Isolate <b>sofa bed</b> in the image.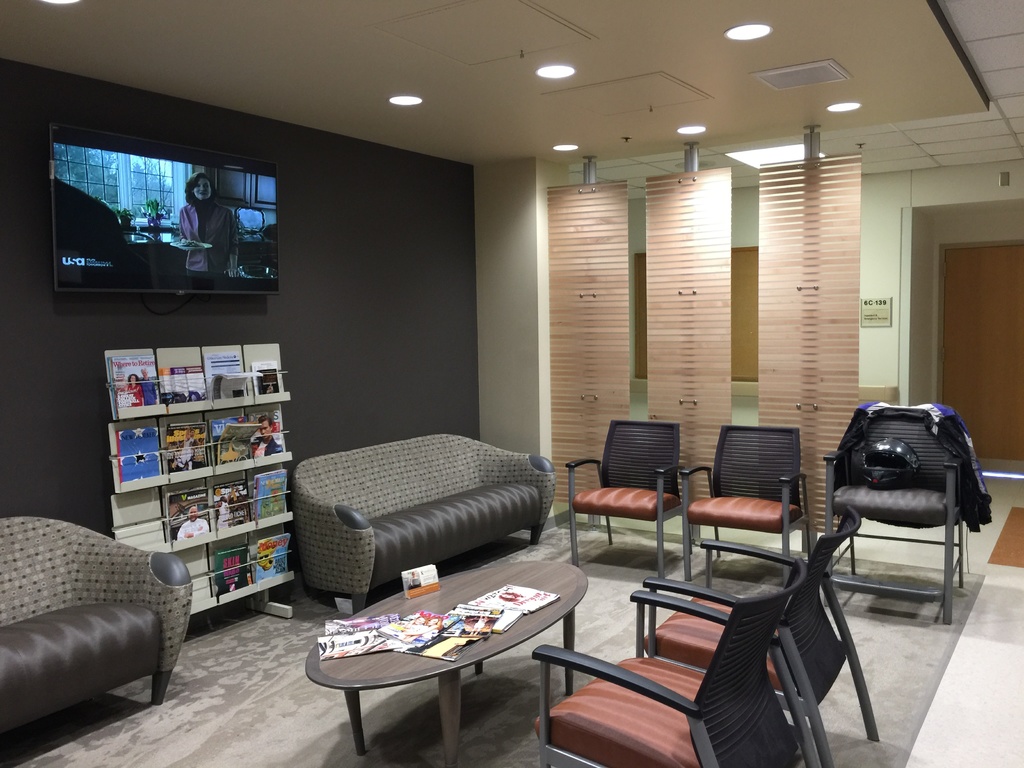
Isolated region: (left=0, top=505, right=193, bottom=701).
